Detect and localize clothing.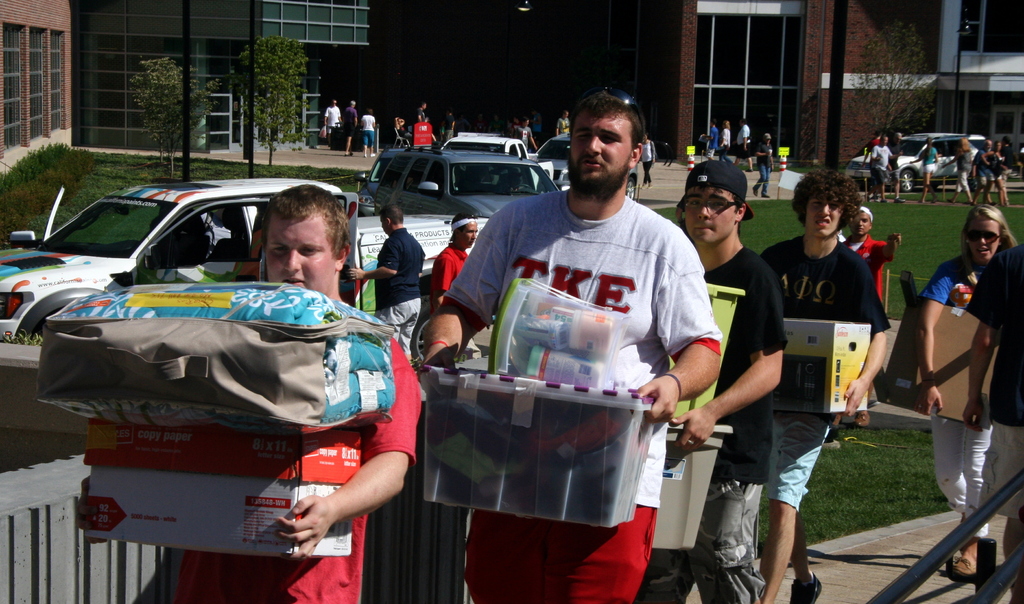
Localized at locate(922, 147, 937, 175).
